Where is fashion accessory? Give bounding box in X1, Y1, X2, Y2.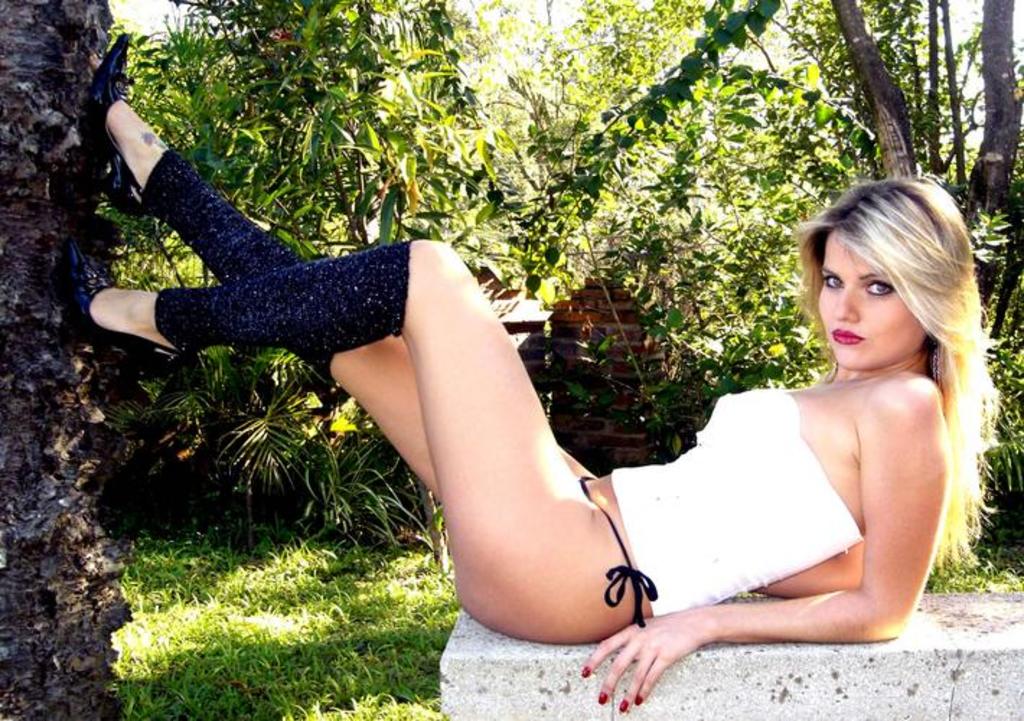
927, 342, 942, 379.
